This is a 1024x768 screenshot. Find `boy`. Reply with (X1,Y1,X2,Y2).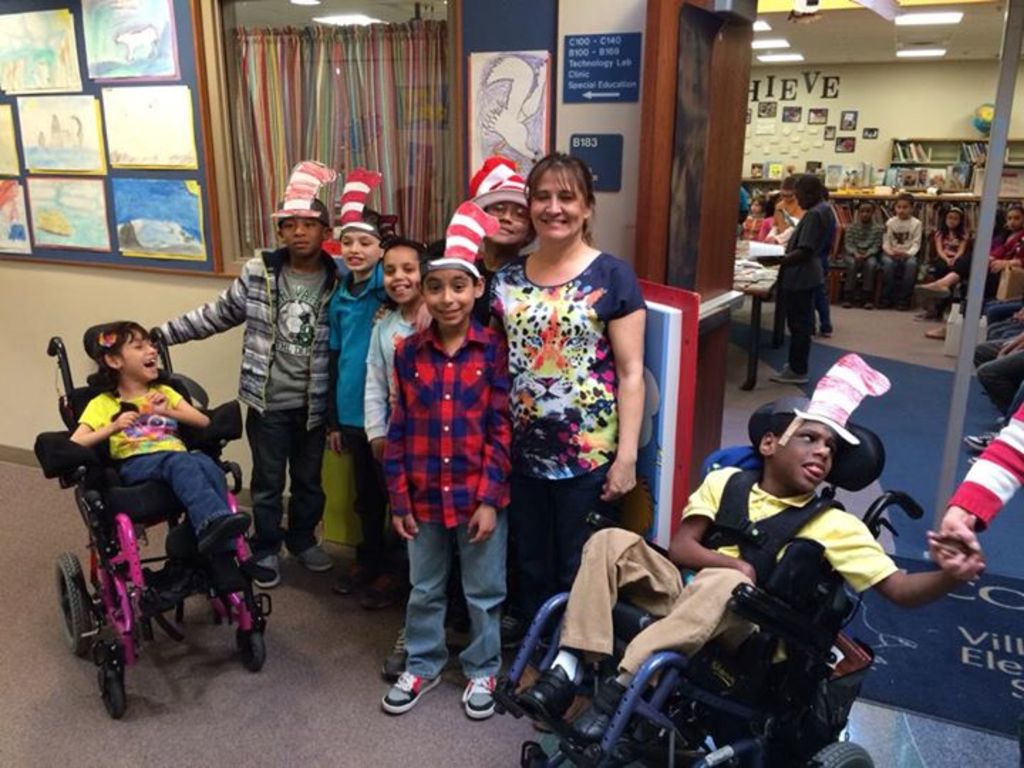
(158,158,337,590).
